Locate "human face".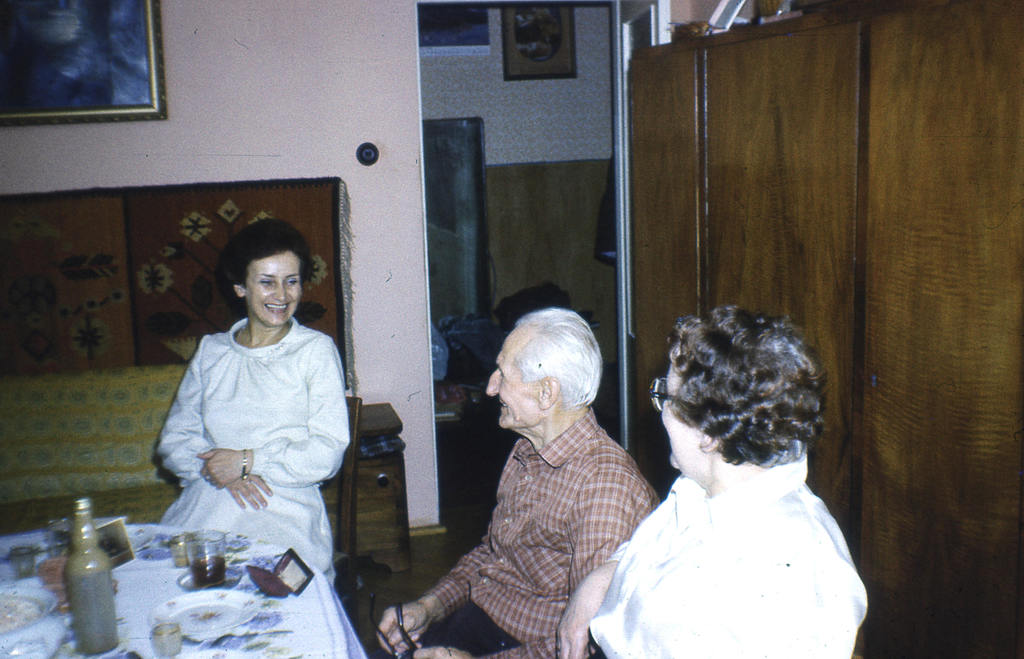
Bounding box: detection(485, 327, 541, 424).
